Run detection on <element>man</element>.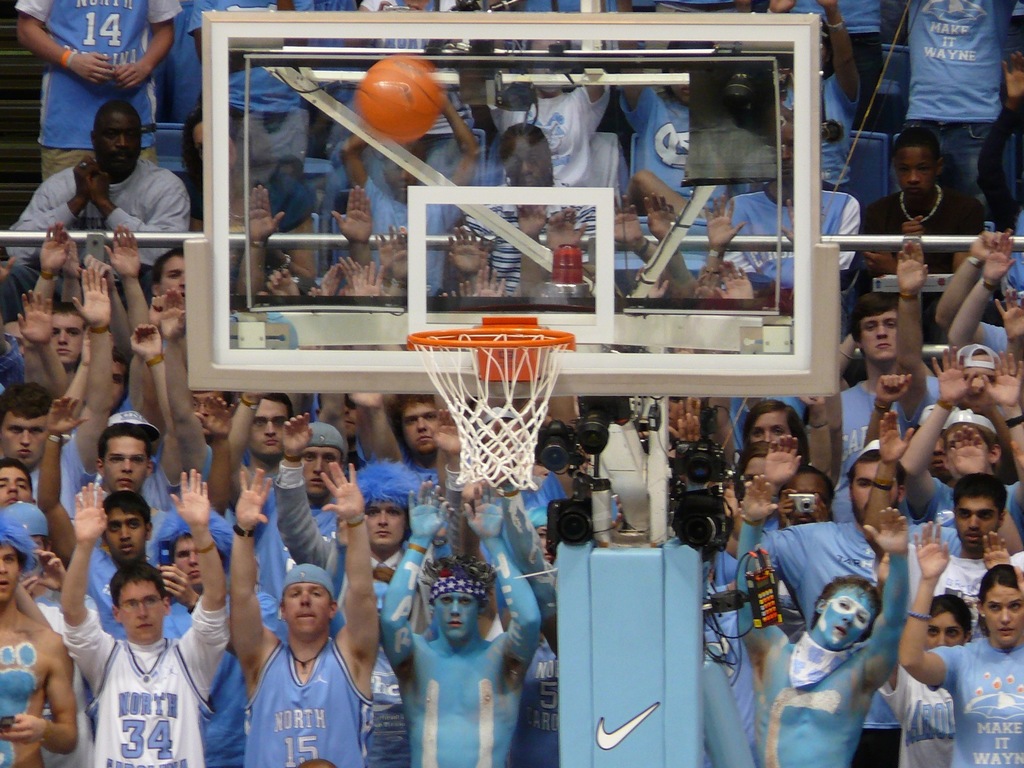
Result: bbox(743, 435, 929, 764).
